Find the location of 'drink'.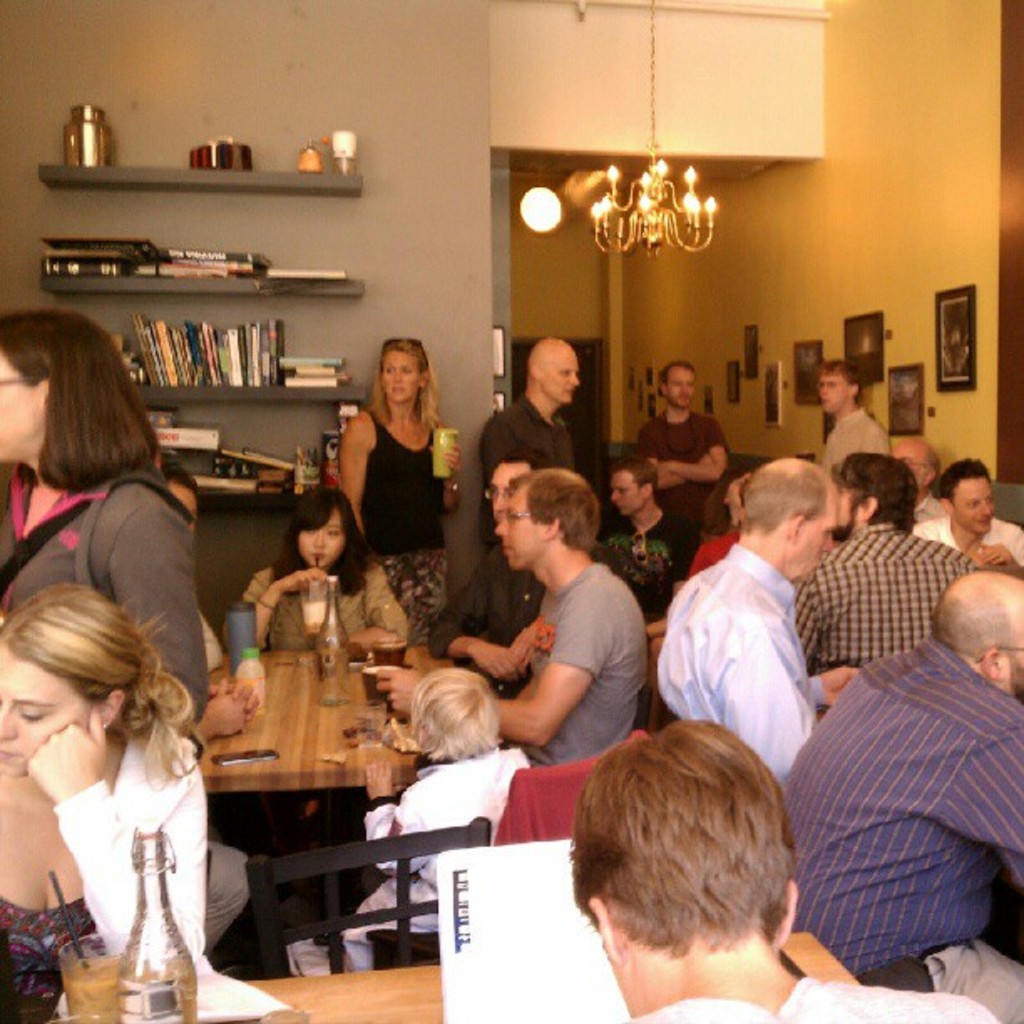
Location: {"x1": 303, "y1": 599, "x2": 335, "y2": 639}.
